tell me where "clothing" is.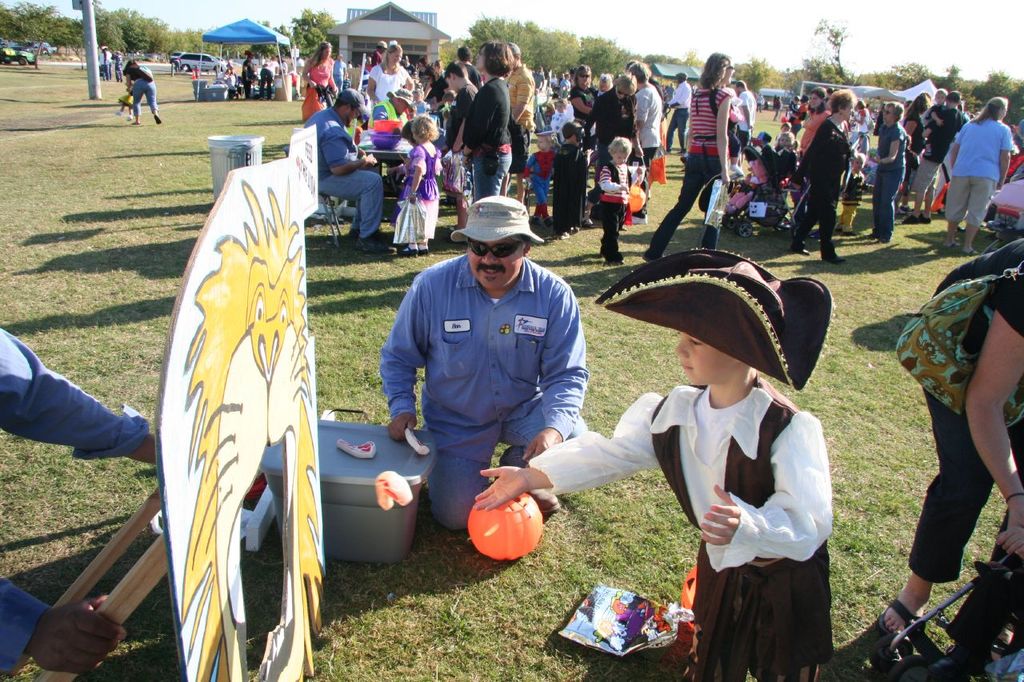
"clothing" is at (378, 251, 590, 533).
